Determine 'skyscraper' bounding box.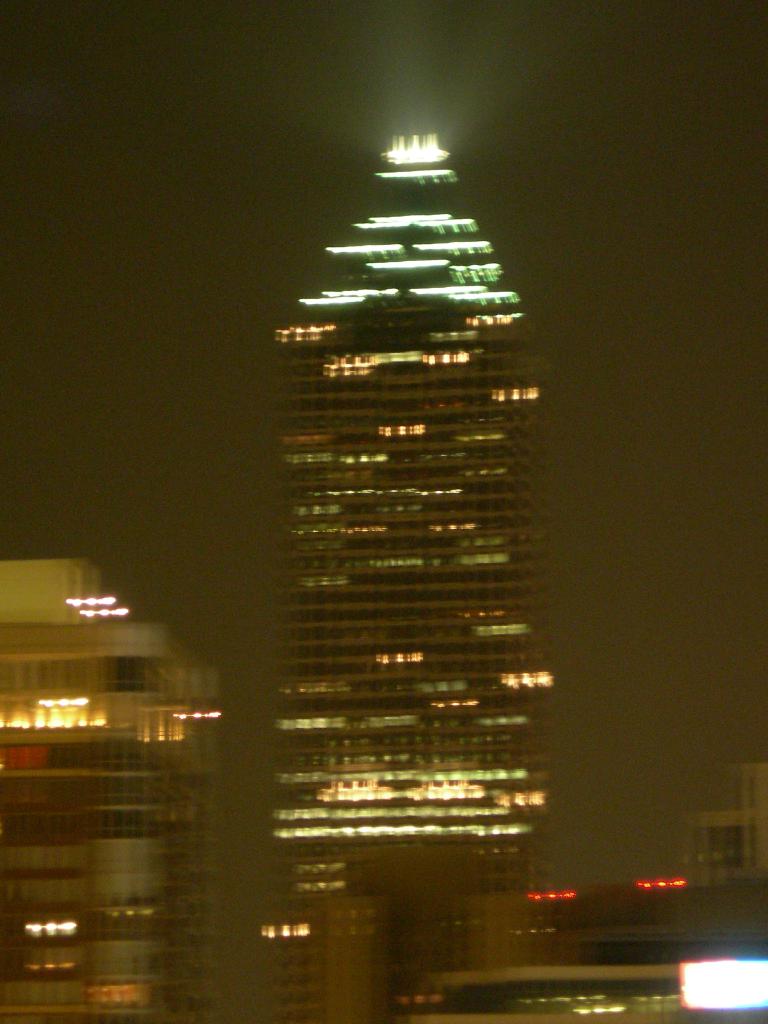
Determined: {"left": 255, "top": 129, "right": 556, "bottom": 1021}.
